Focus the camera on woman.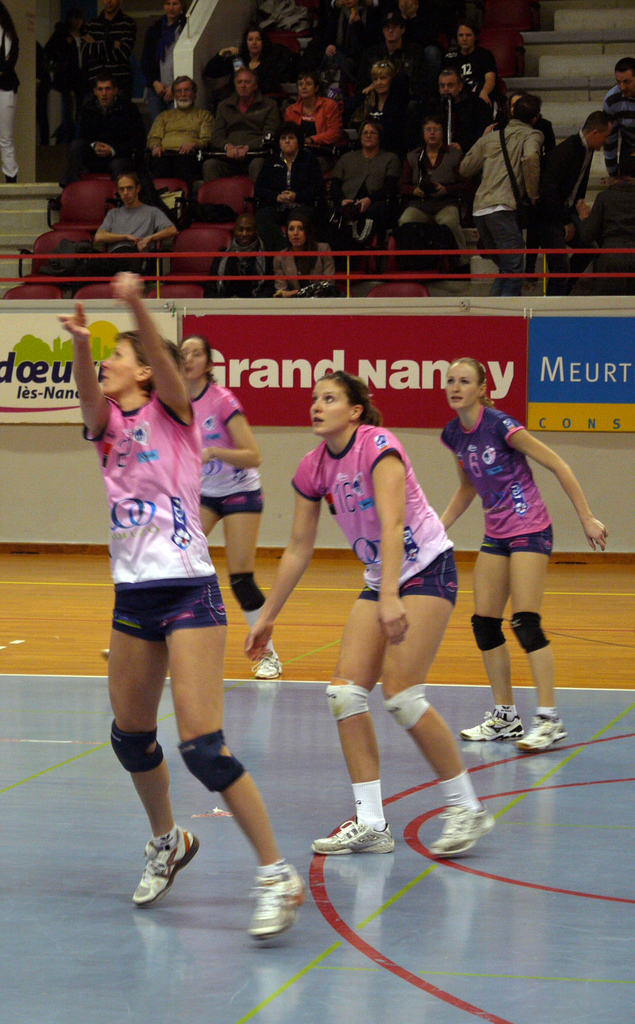
Focus region: region(56, 263, 317, 949).
